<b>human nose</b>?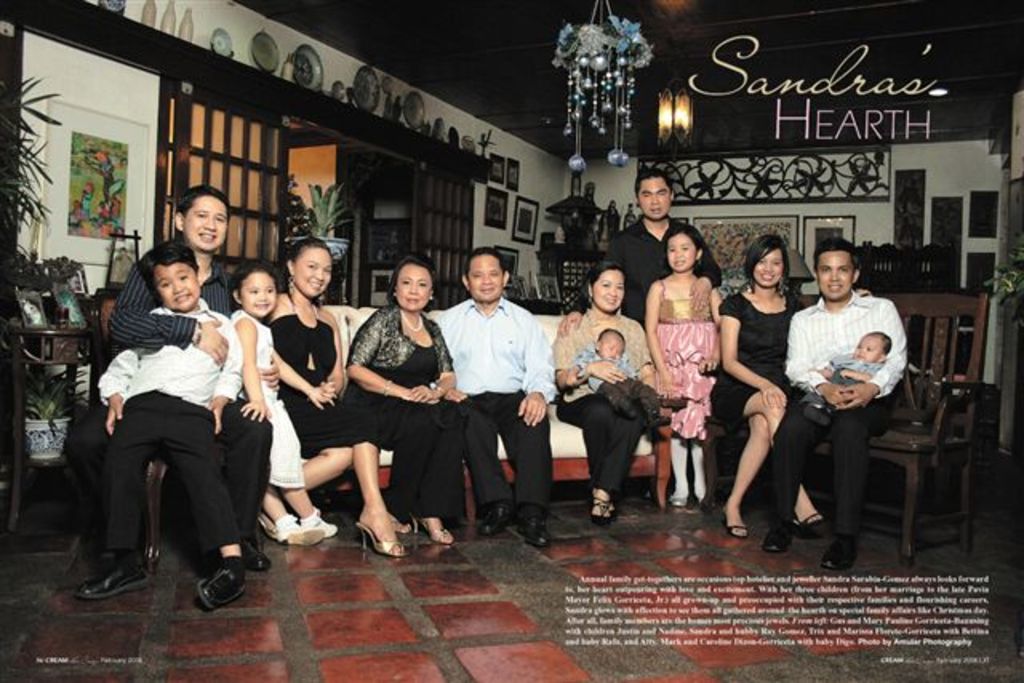
box=[256, 293, 270, 304]
